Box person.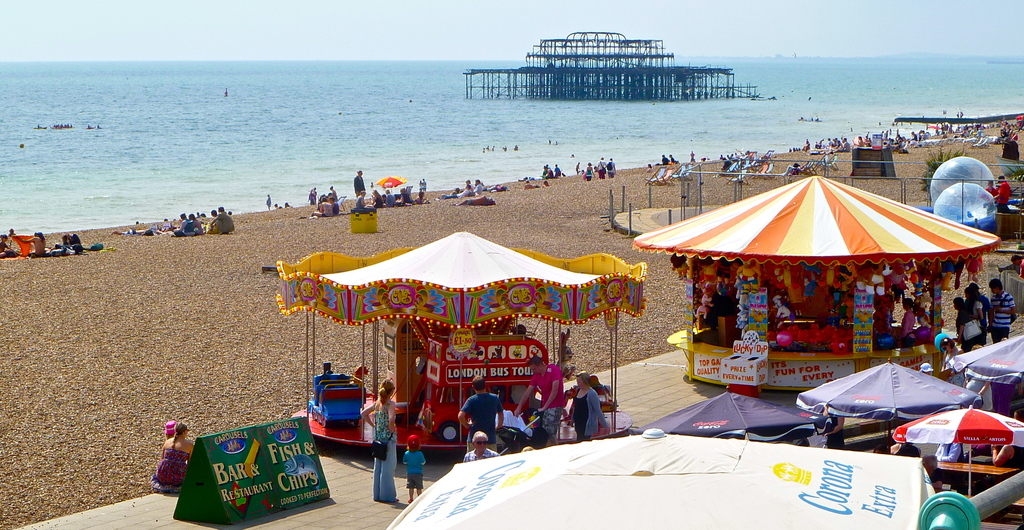
l=994, t=175, r=1010, b=209.
